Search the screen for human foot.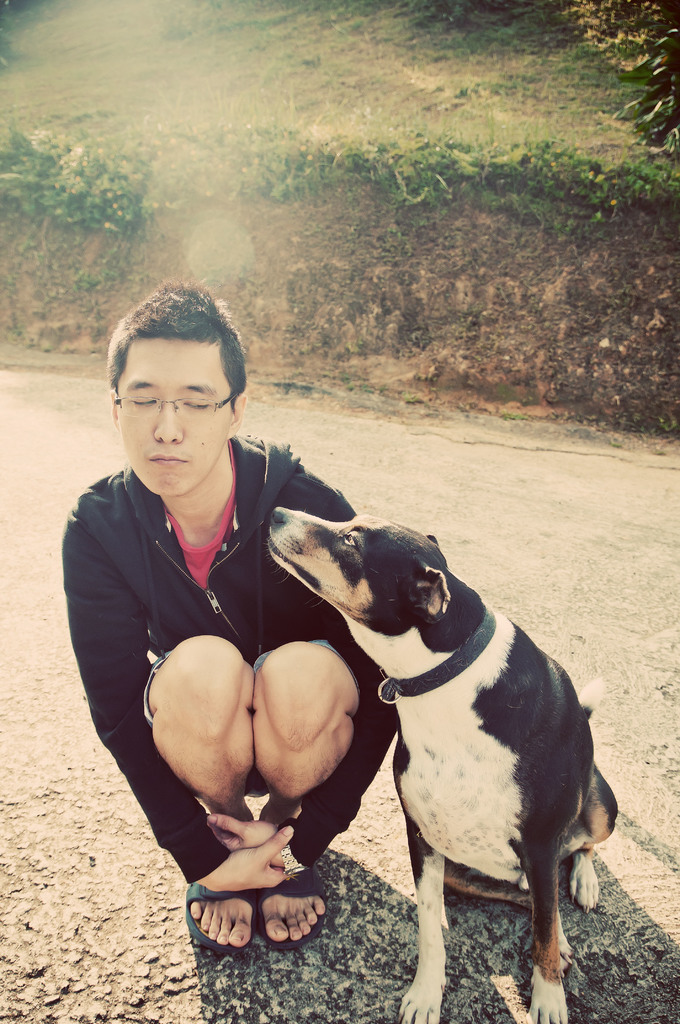
Found at locate(180, 828, 258, 949).
